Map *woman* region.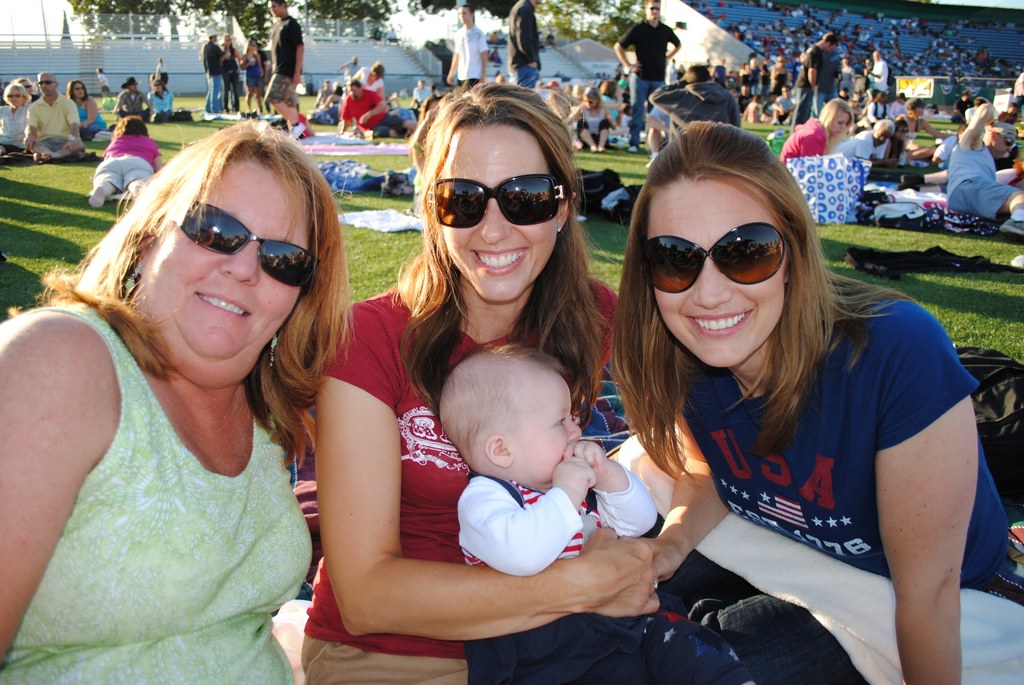
Mapped to {"left": 88, "top": 112, "right": 161, "bottom": 208}.
